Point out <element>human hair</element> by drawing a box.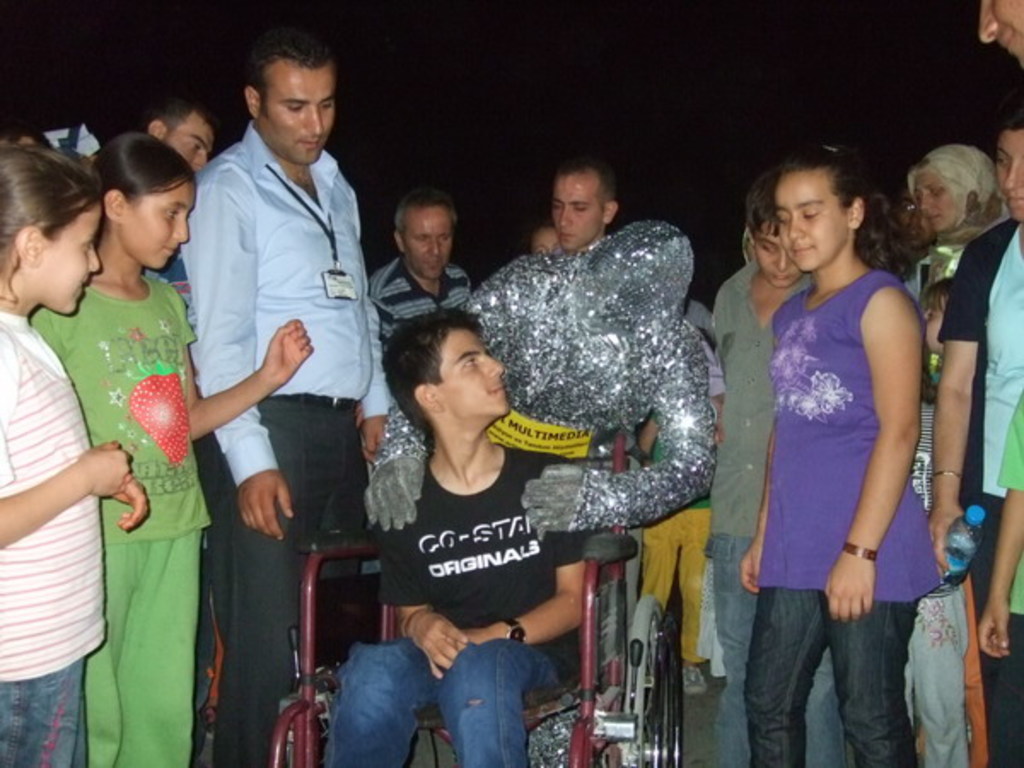
locate(526, 212, 553, 254).
